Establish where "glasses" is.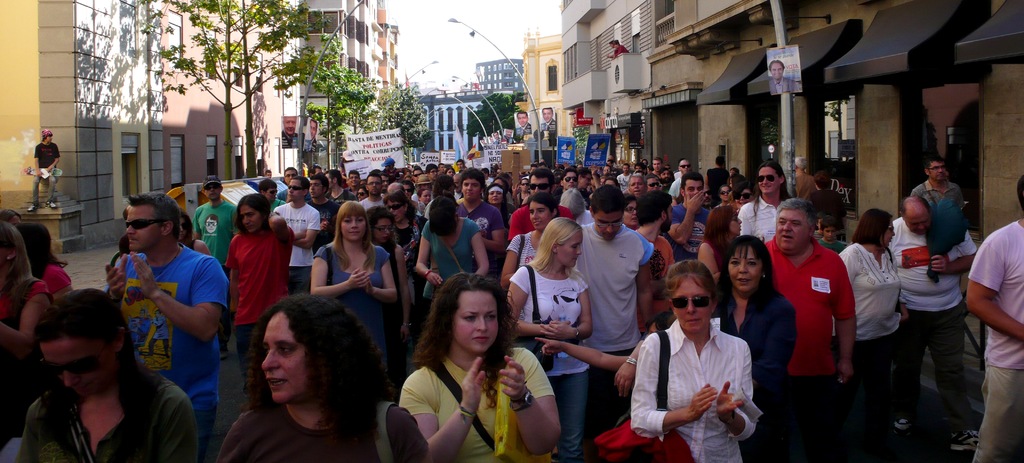
Established at select_region(626, 205, 637, 211).
